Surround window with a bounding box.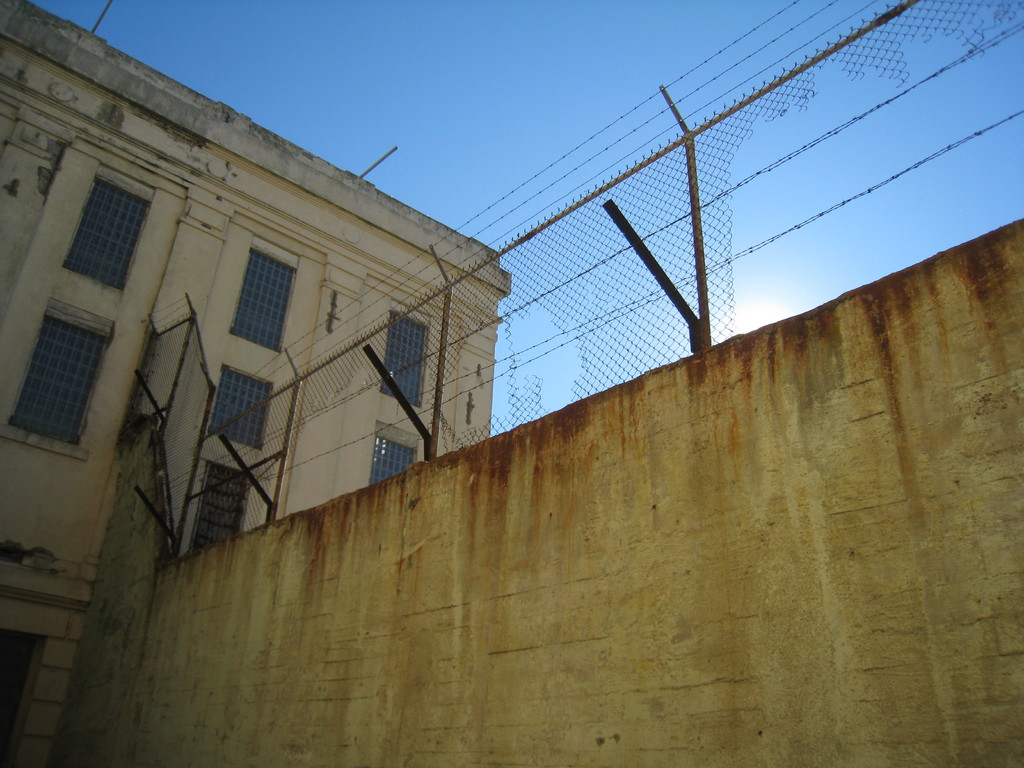
l=209, t=364, r=272, b=449.
